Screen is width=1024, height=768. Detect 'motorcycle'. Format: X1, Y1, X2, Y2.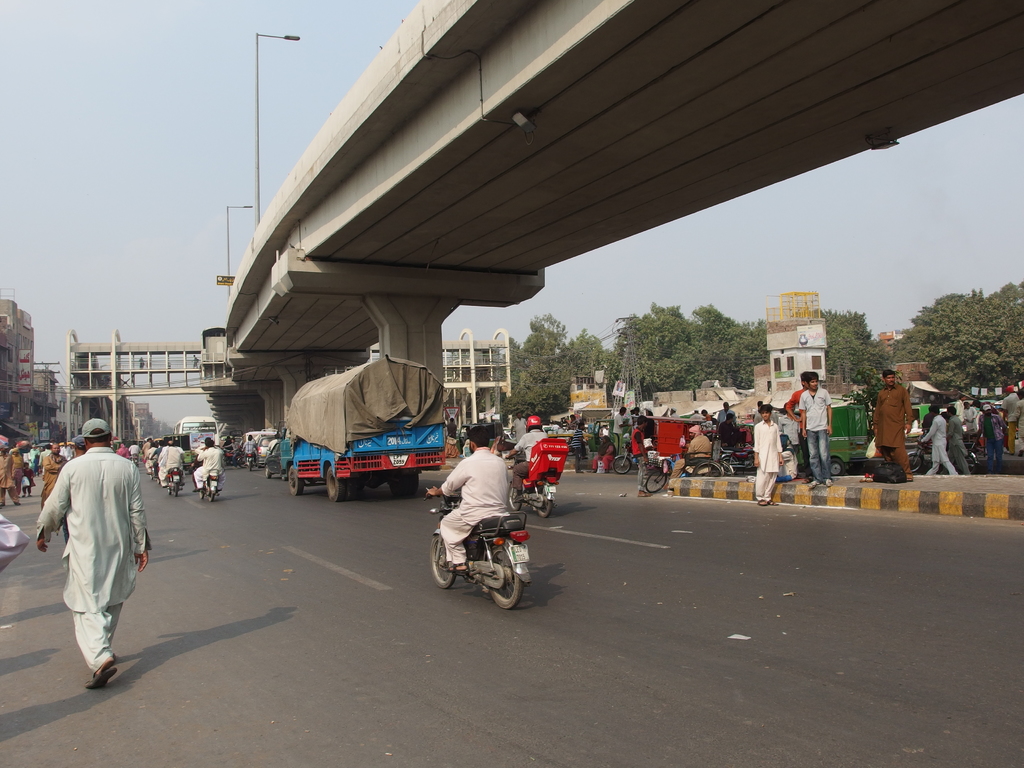
202, 470, 220, 502.
